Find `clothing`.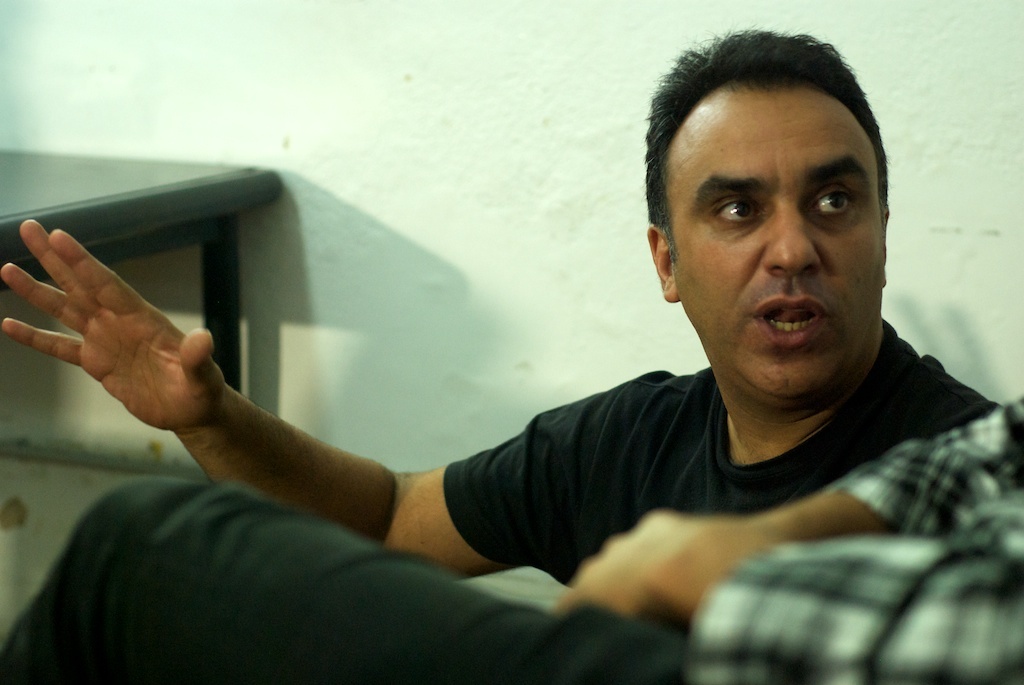
box=[441, 312, 1001, 597].
